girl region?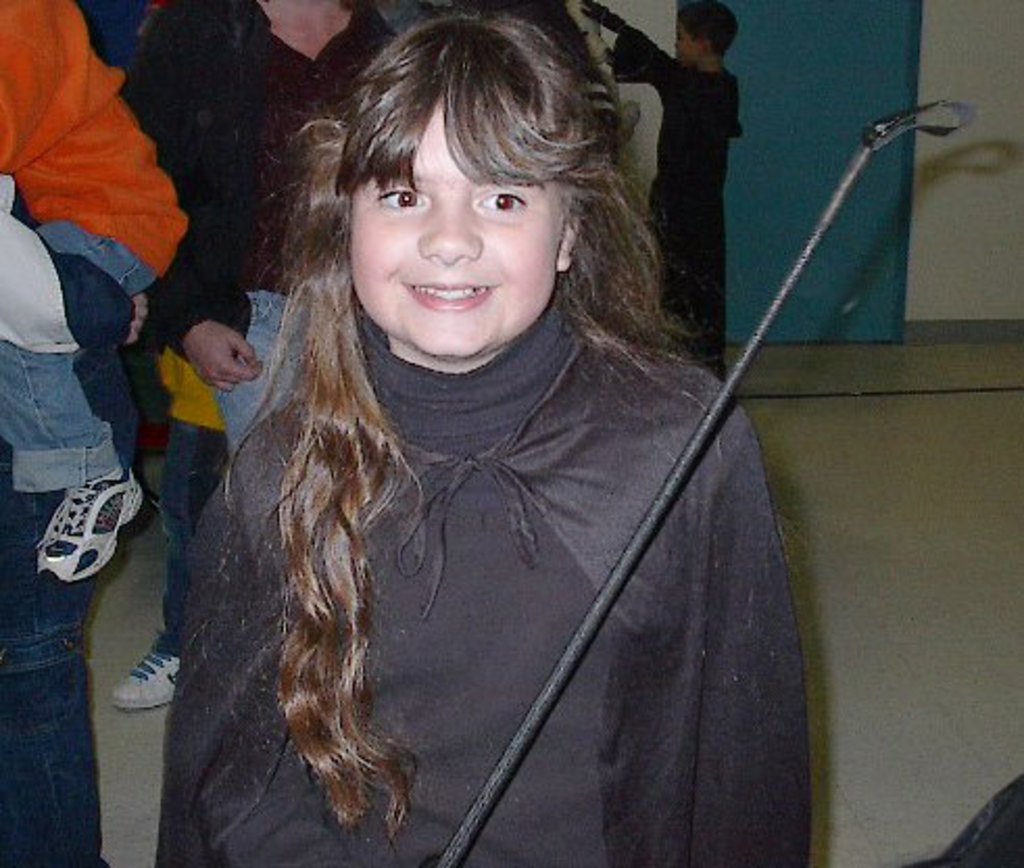
box=[161, 0, 976, 862]
